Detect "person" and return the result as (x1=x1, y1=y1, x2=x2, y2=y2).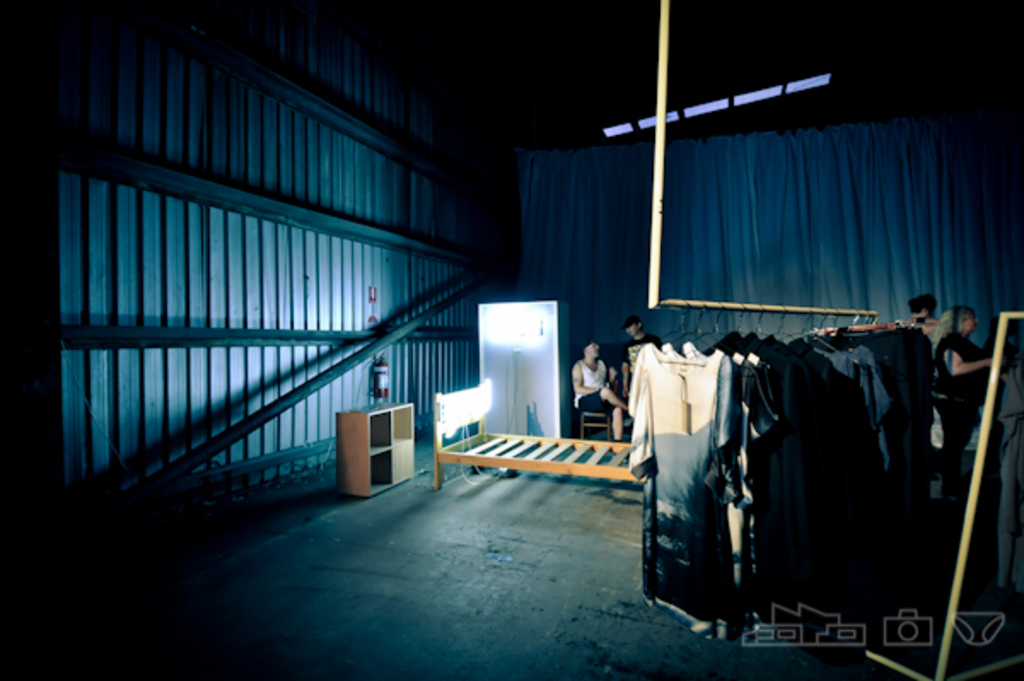
(x1=935, y1=321, x2=1005, y2=498).
